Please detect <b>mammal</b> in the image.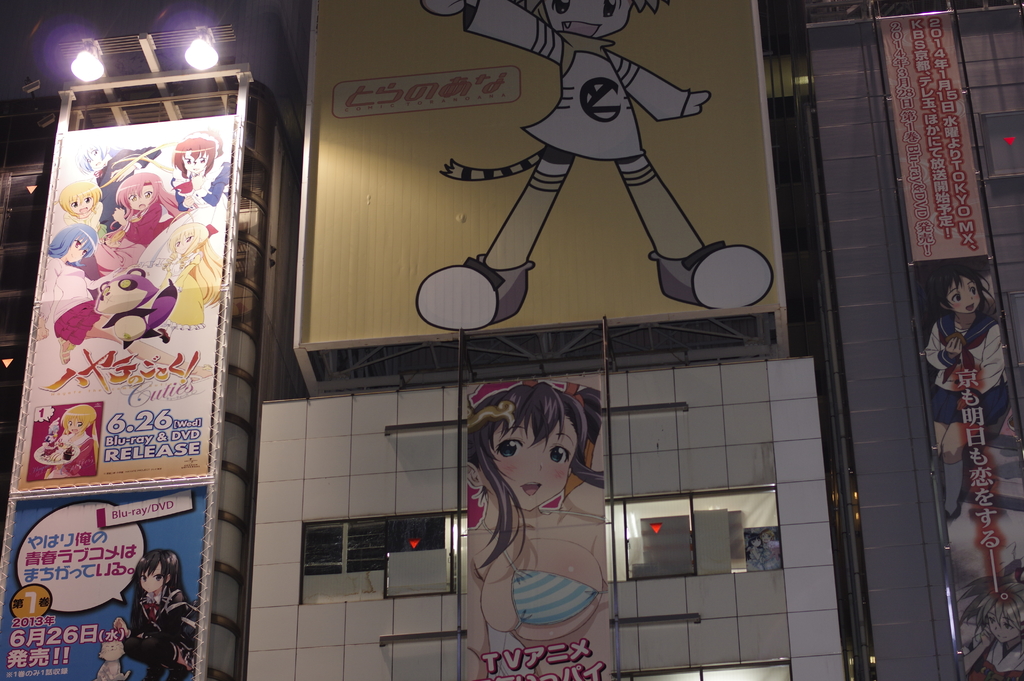
<region>29, 218, 115, 359</region>.
